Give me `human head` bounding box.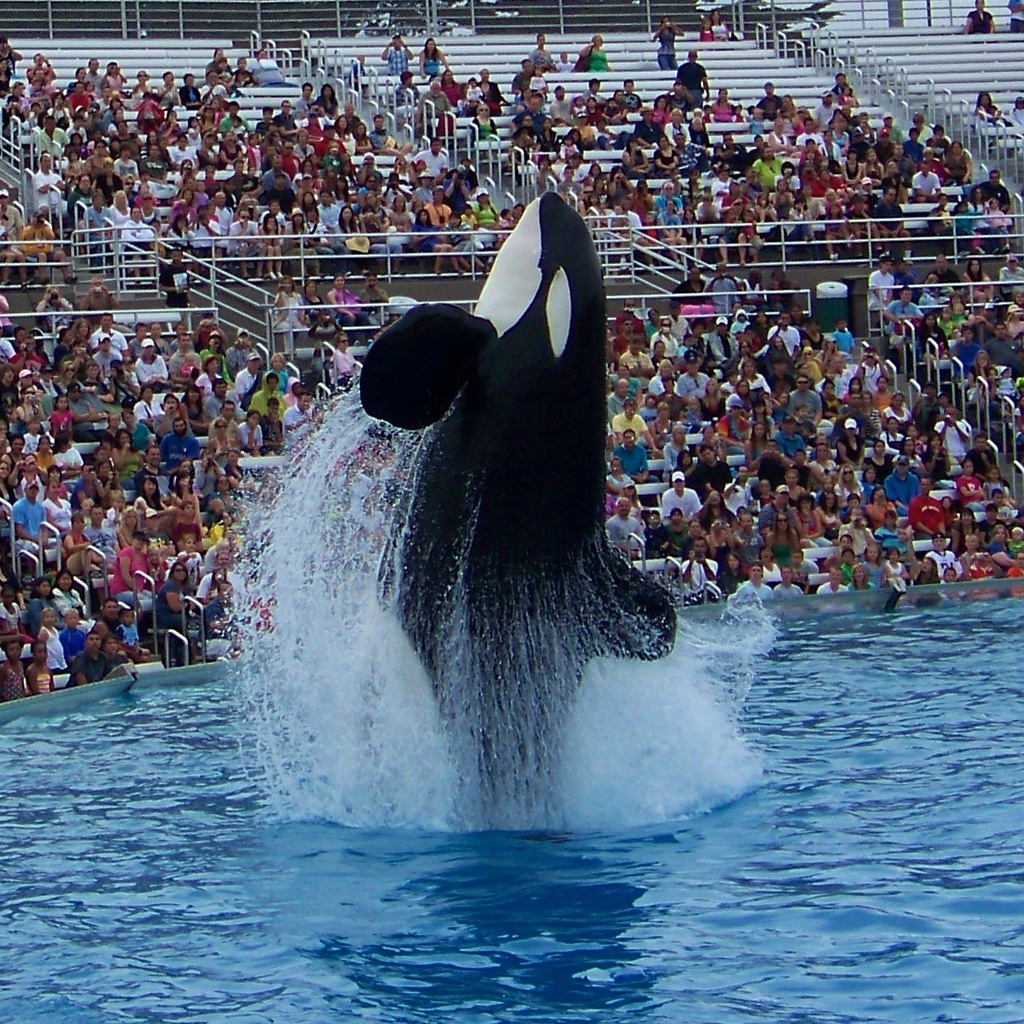
750/421/758/441.
